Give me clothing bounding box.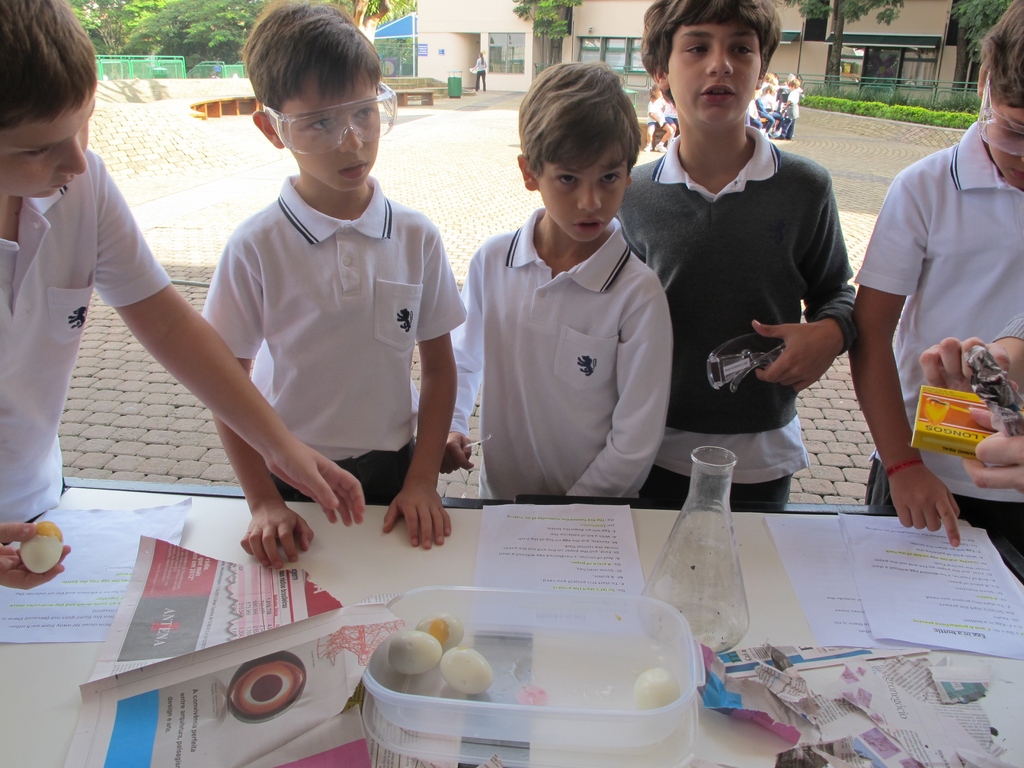
(474,56,491,88).
